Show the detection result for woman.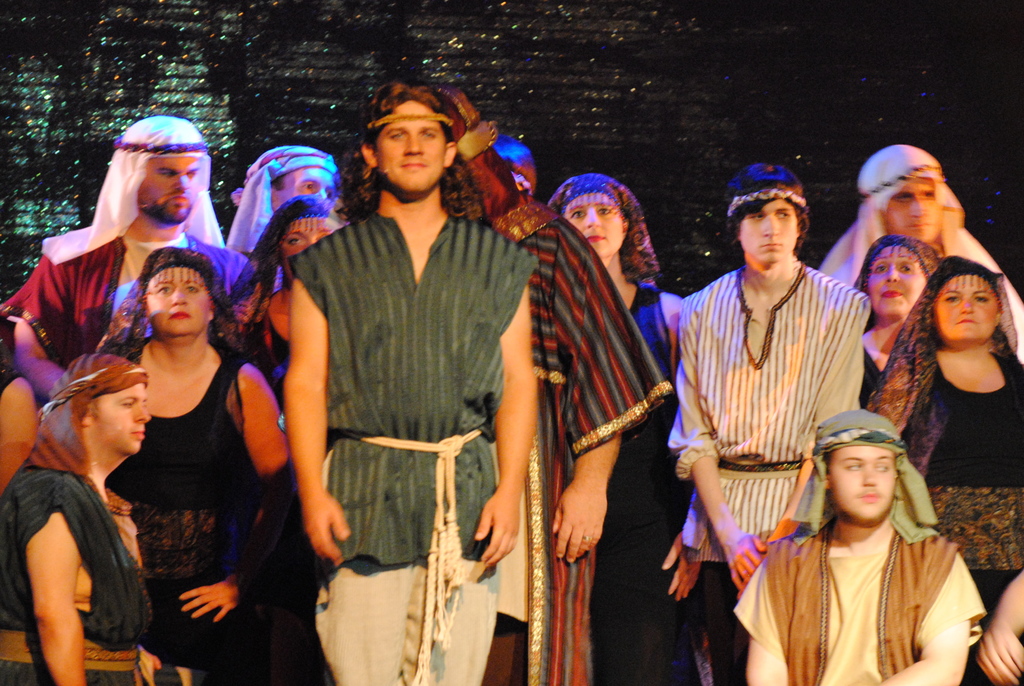
left=94, top=243, right=295, bottom=685.
